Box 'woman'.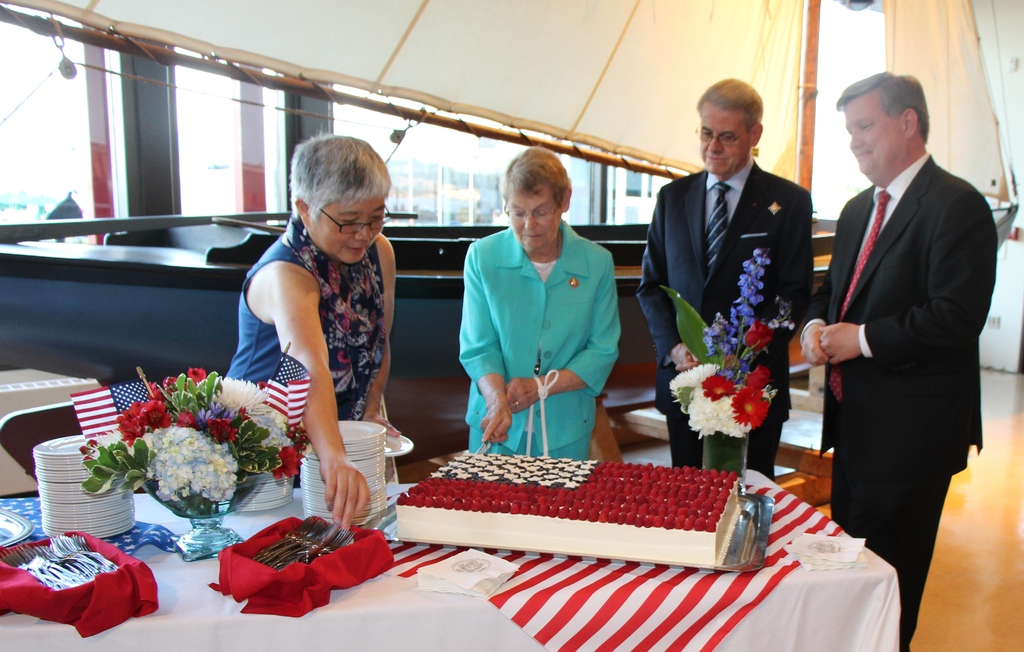
{"left": 456, "top": 145, "right": 621, "bottom": 457}.
